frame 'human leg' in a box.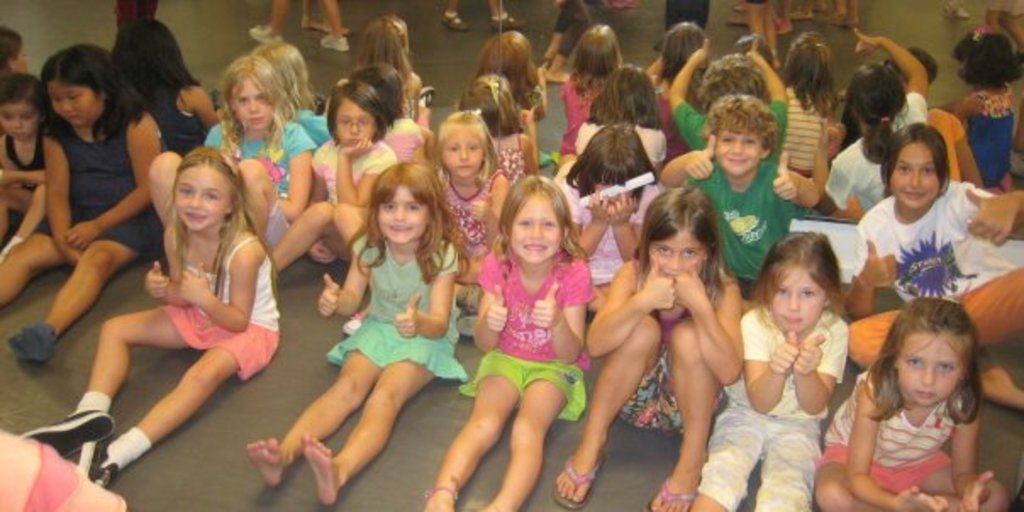
crop(3, 234, 129, 365).
